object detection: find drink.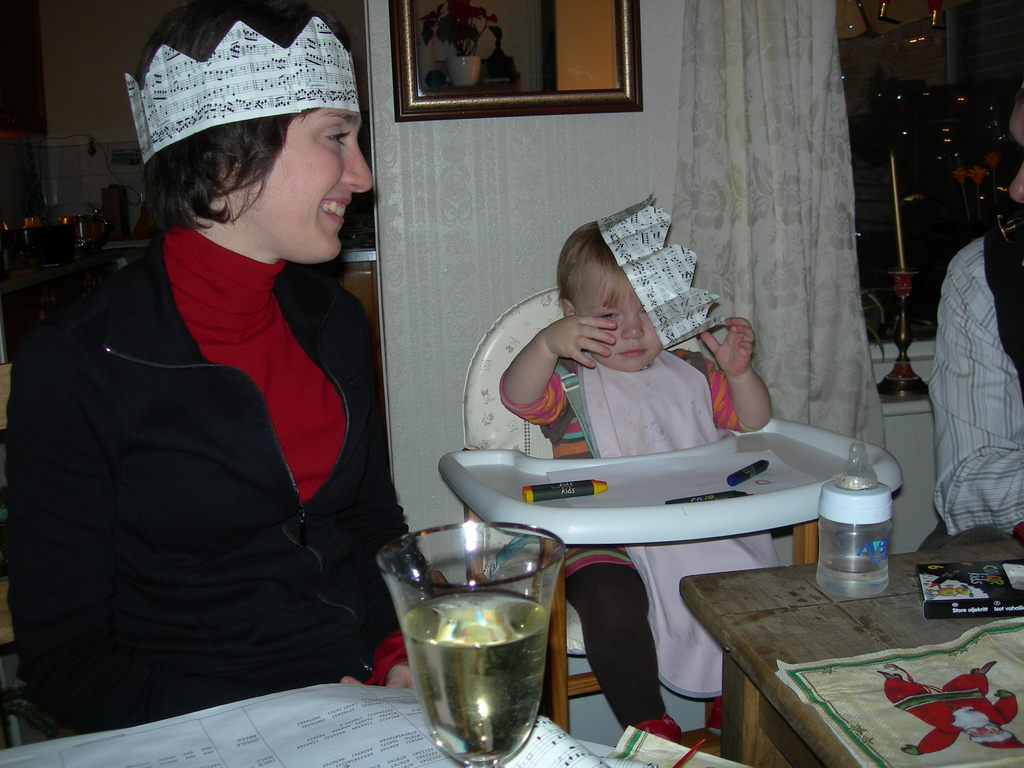
l=395, t=590, r=559, b=763.
